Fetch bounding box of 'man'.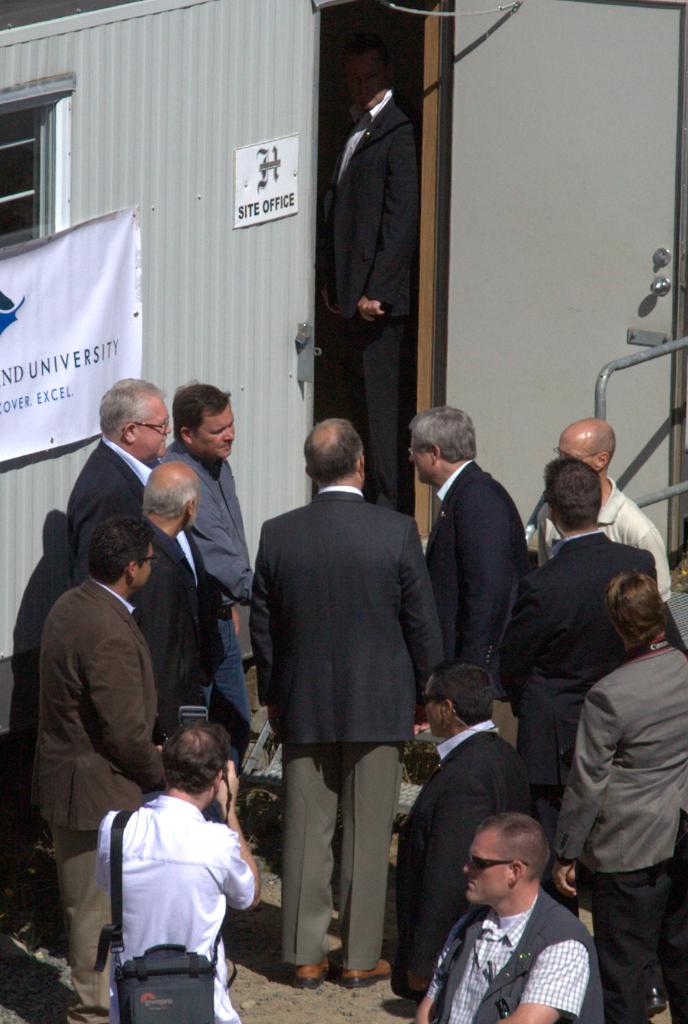
Bbox: rect(31, 511, 170, 1023).
